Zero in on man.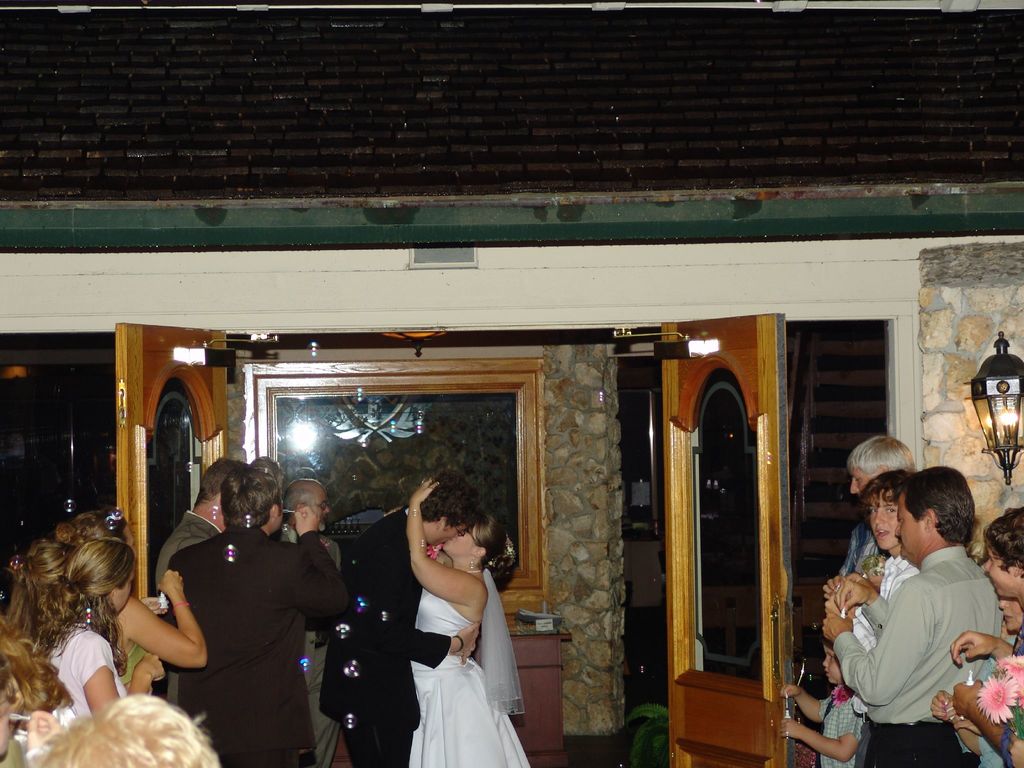
Zeroed in: {"x1": 817, "y1": 458, "x2": 1009, "y2": 758}.
